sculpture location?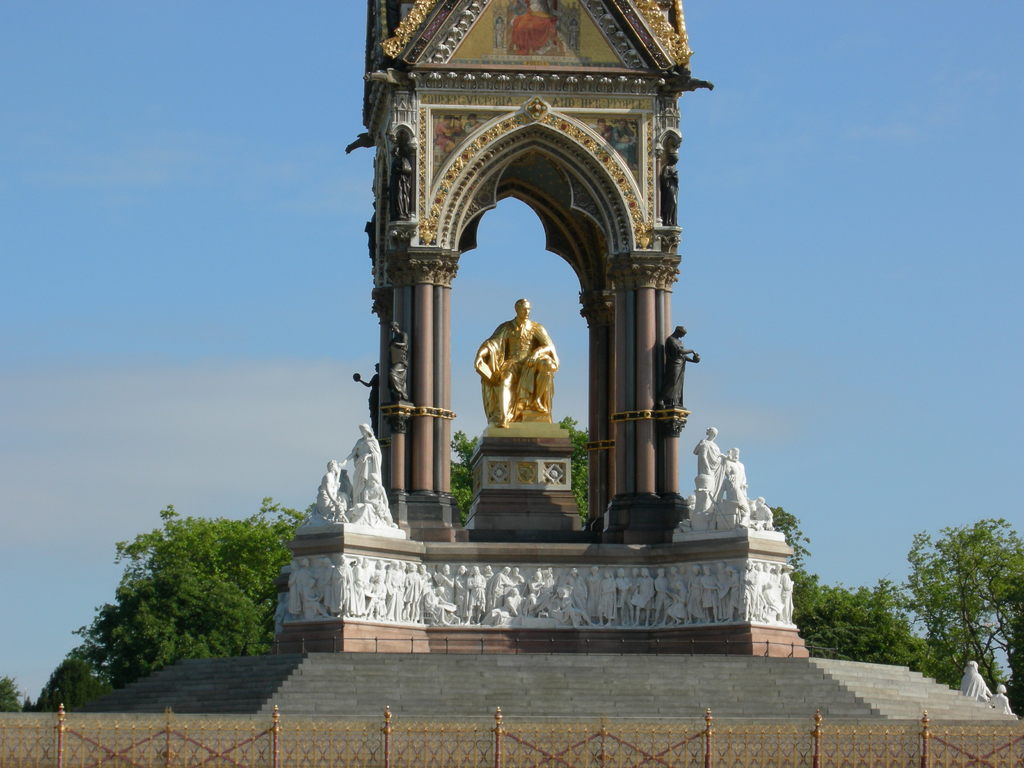
select_region(700, 424, 722, 502)
